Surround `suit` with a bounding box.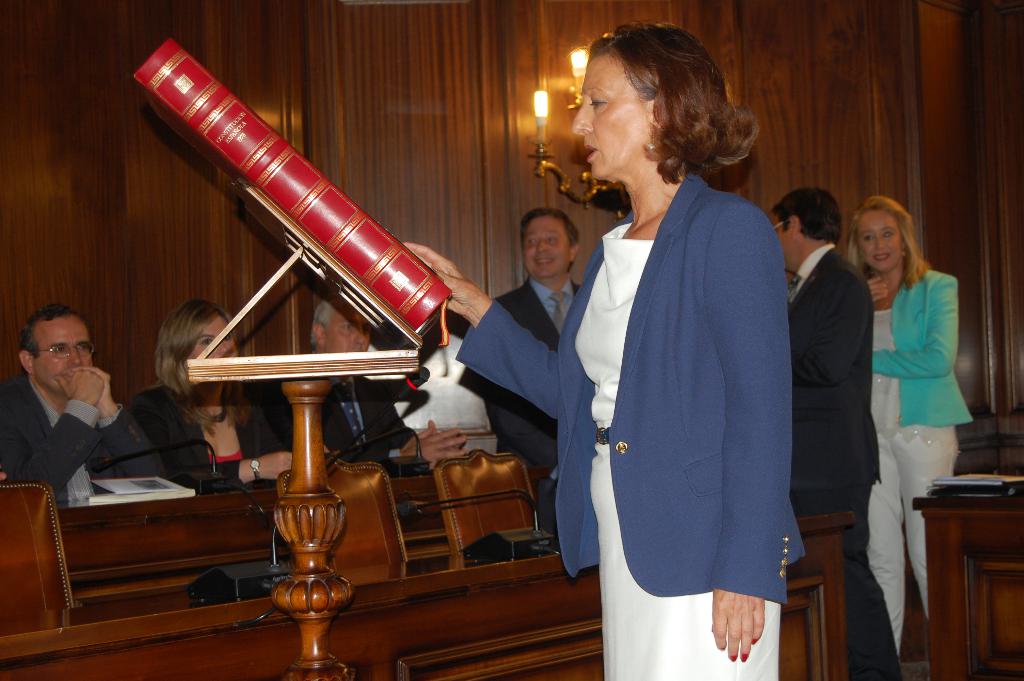
<box>785,244,904,680</box>.
